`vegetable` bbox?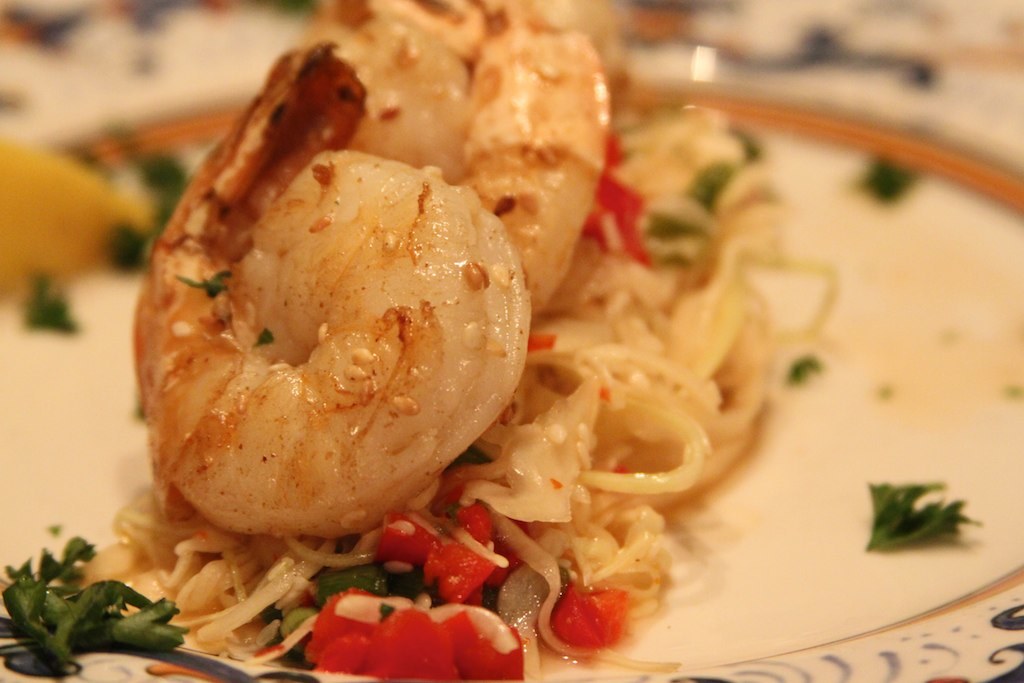
Rect(1, 534, 161, 679)
